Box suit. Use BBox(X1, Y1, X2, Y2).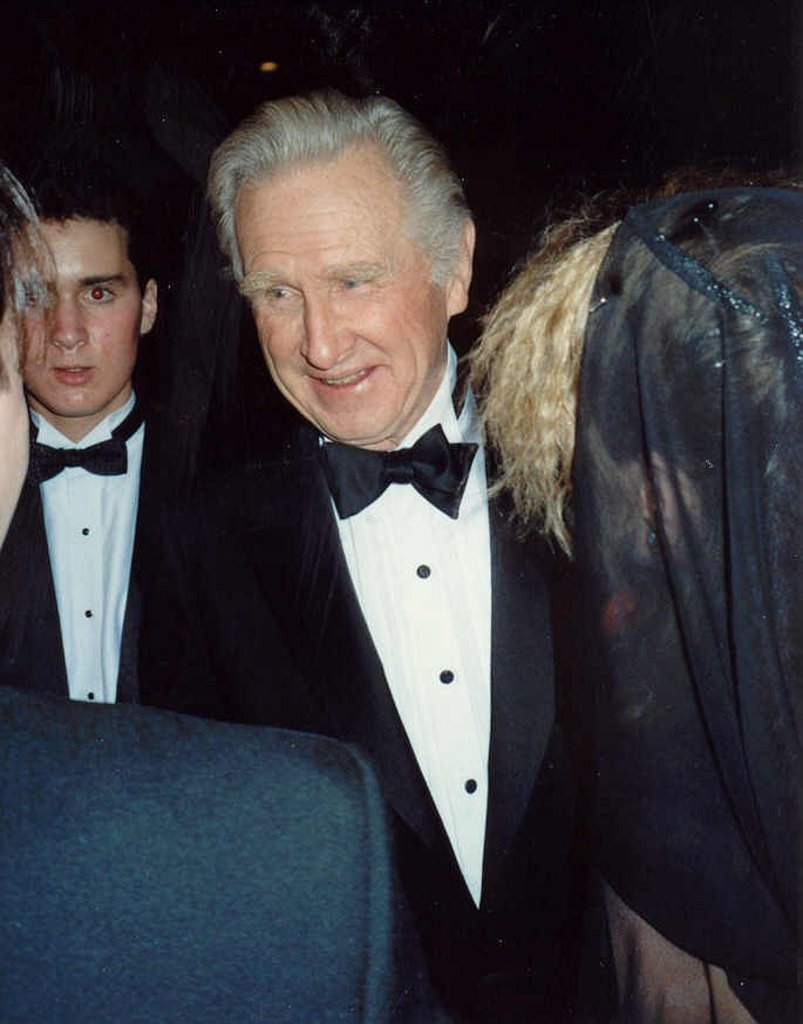
BBox(147, 325, 613, 1023).
